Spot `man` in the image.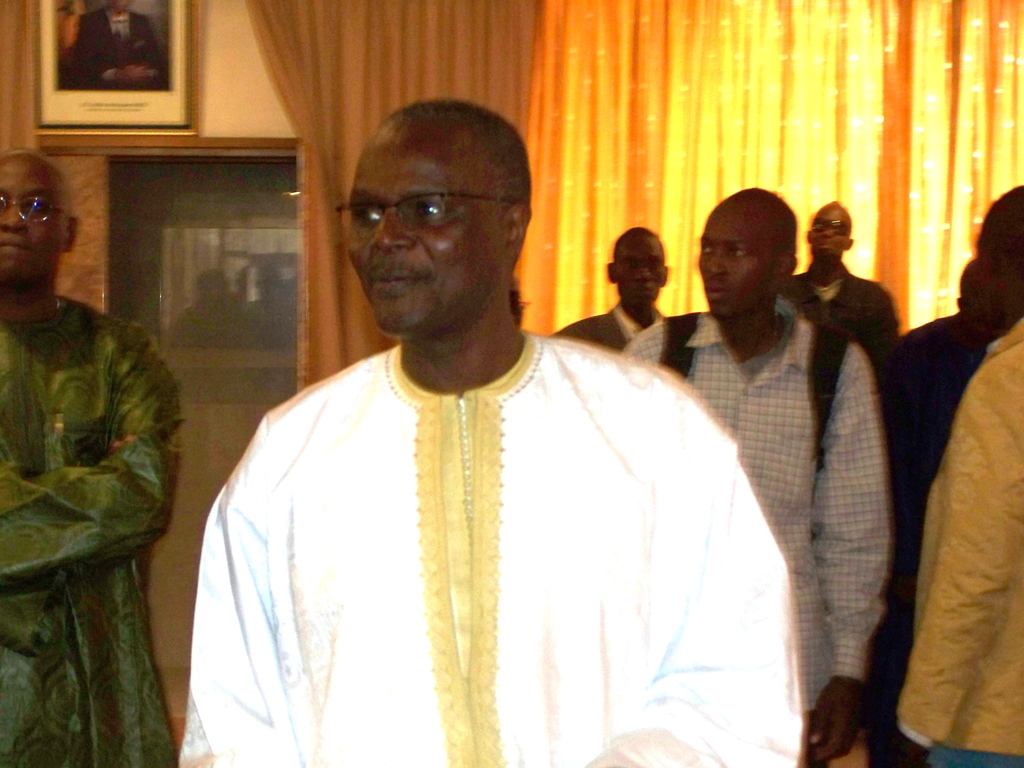
`man` found at region(614, 187, 911, 767).
